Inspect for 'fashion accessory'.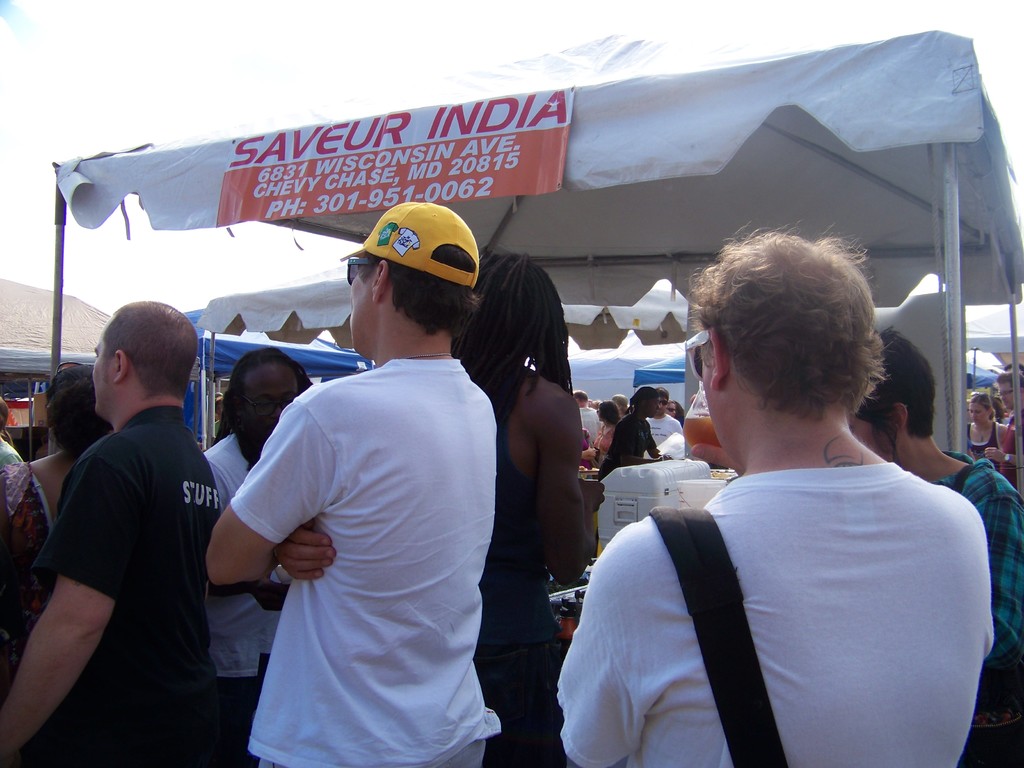
Inspection: rect(342, 256, 372, 287).
